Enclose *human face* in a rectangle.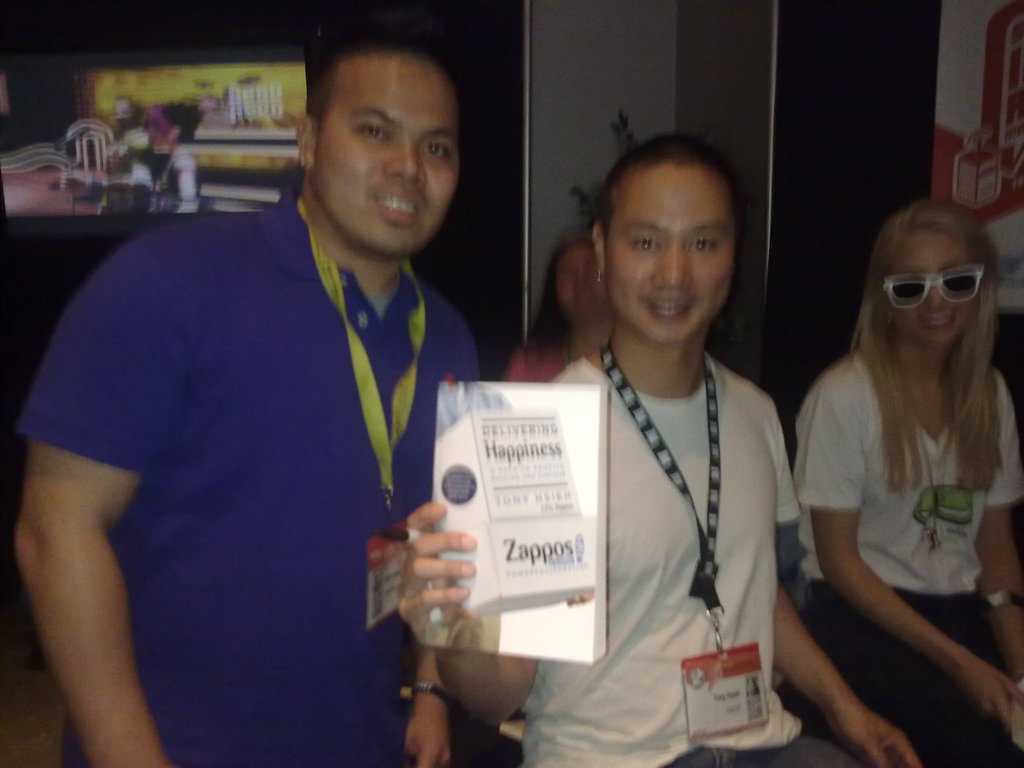
316,58,461,254.
